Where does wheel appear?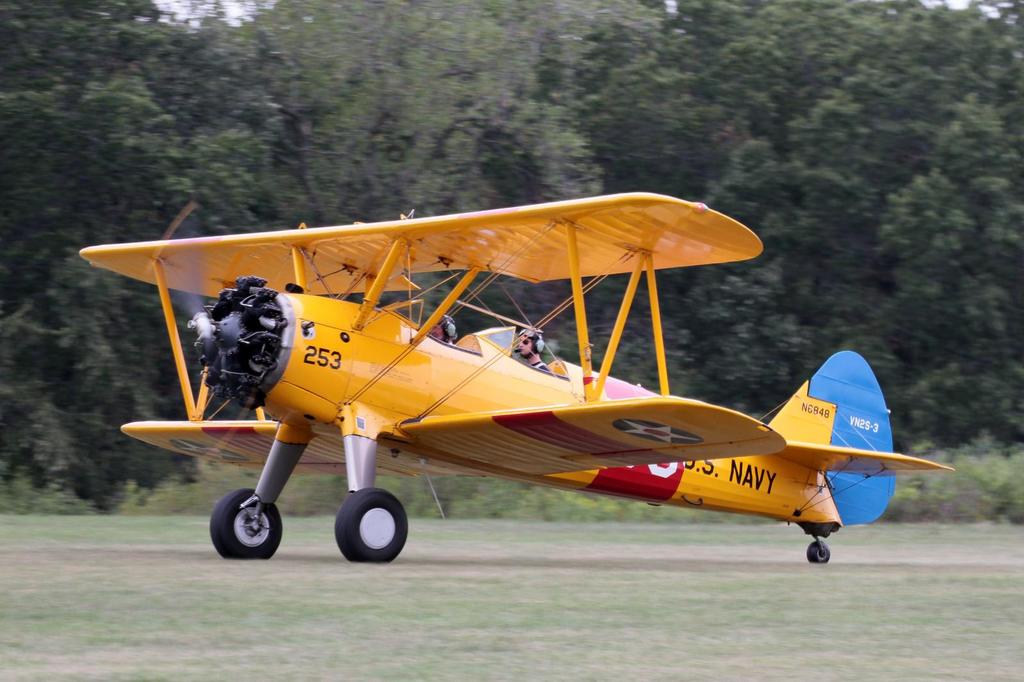
Appears at x1=806, y1=539, x2=830, y2=566.
